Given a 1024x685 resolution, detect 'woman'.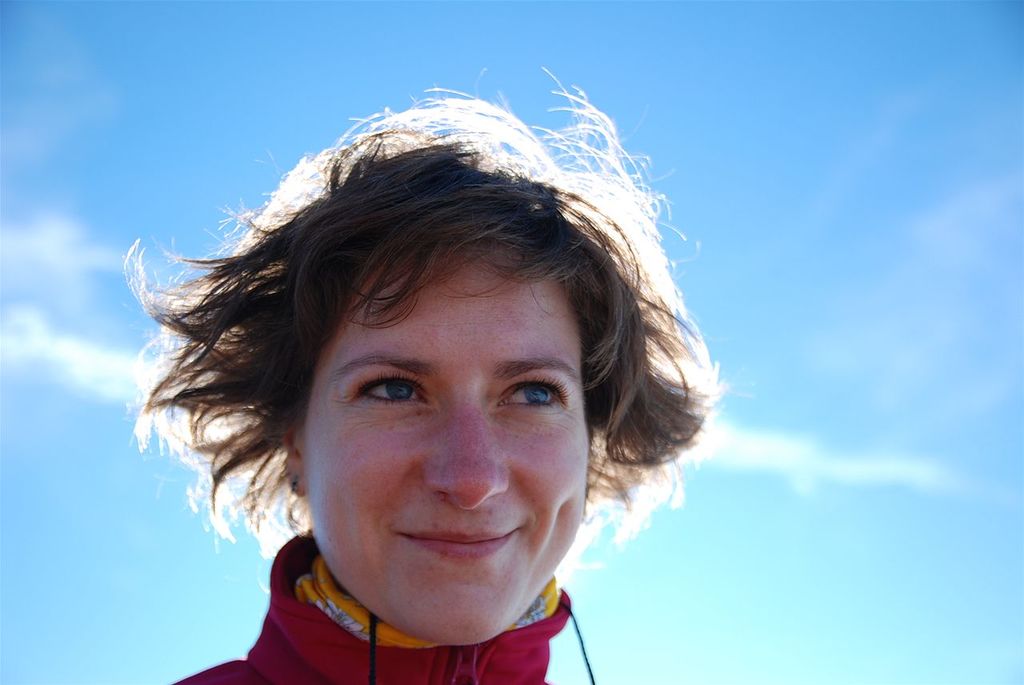
x1=85 y1=98 x2=792 y2=684.
